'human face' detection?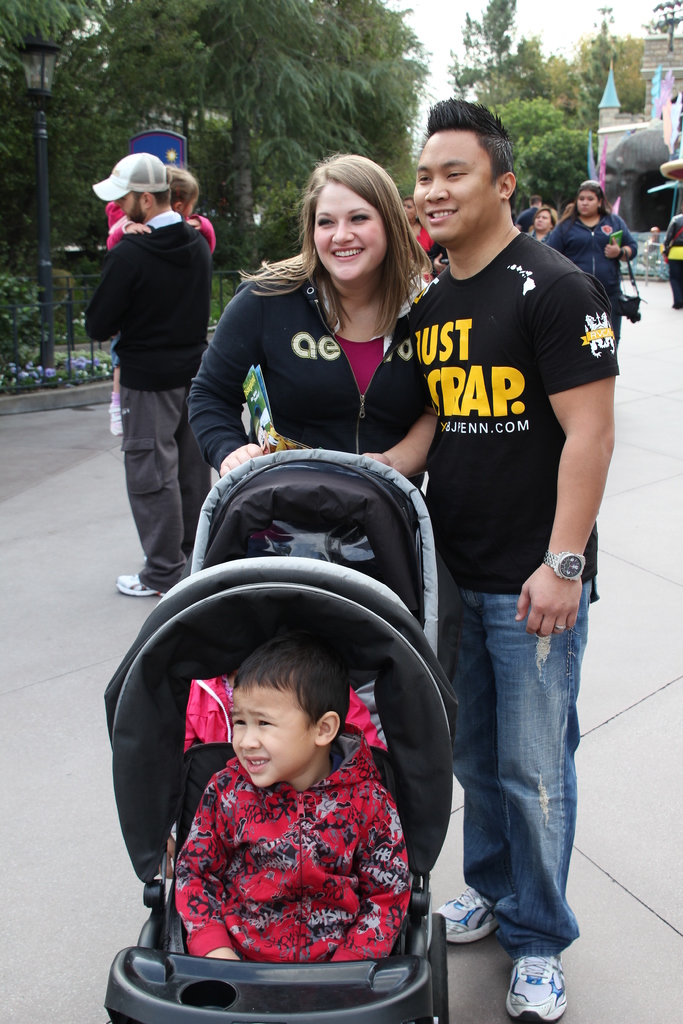
{"left": 115, "top": 192, "right": 151, "bottom": 225}
